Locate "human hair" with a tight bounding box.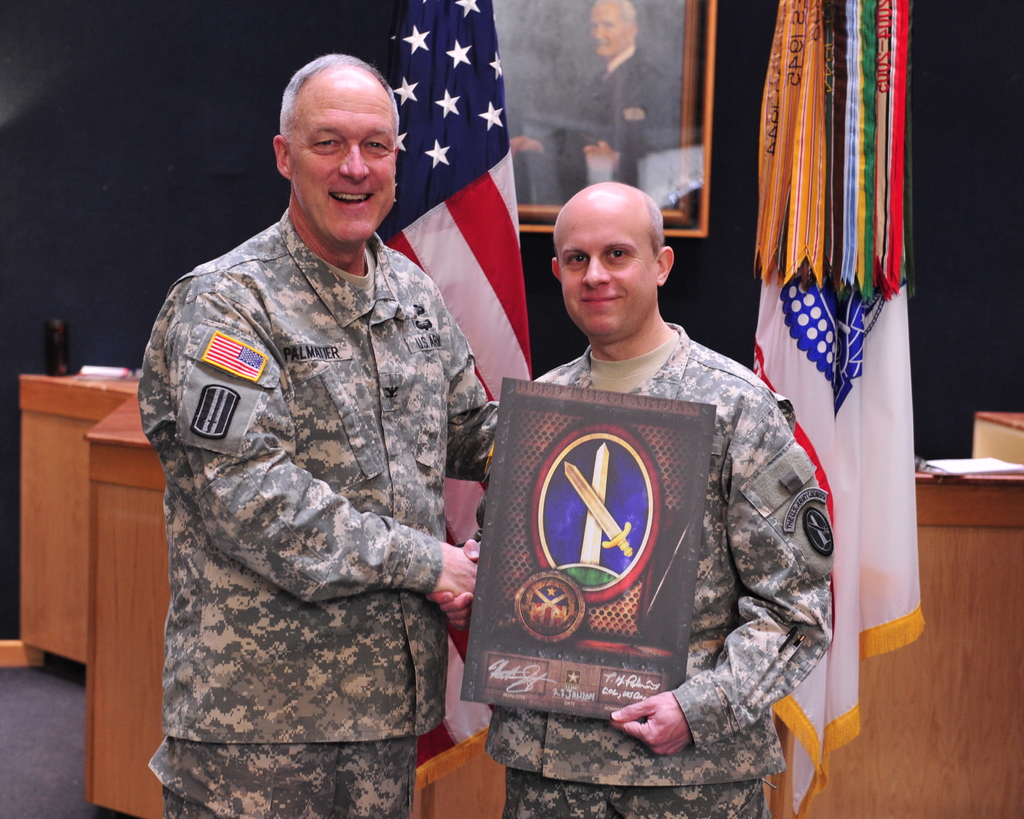
x1=600 y1=0 x2=637 y2=35.
